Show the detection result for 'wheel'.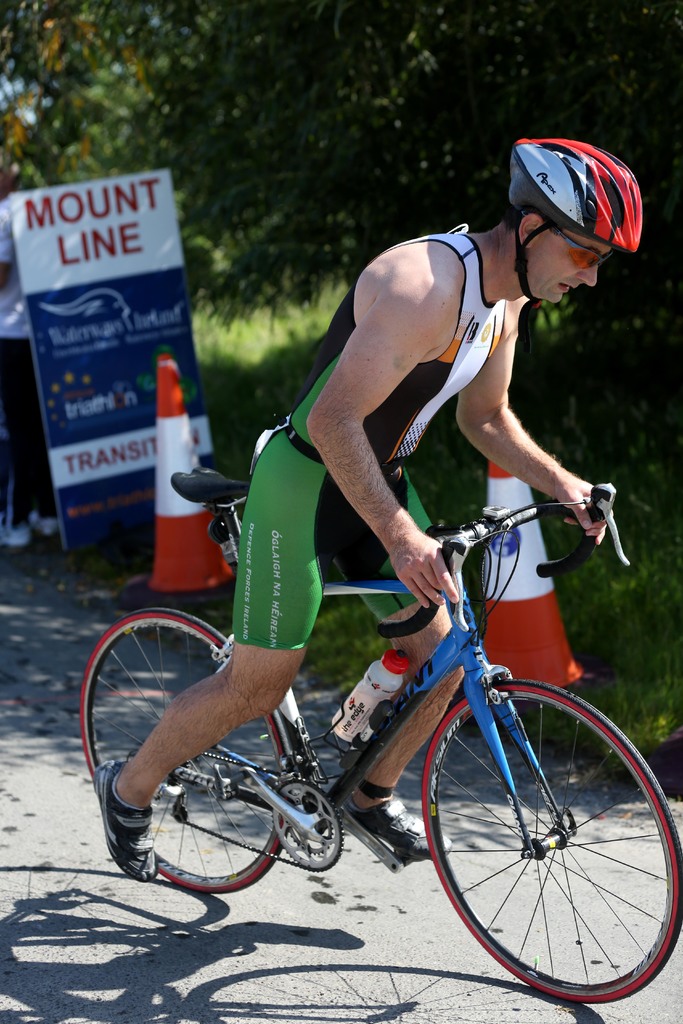
(418,685,682,1008).
